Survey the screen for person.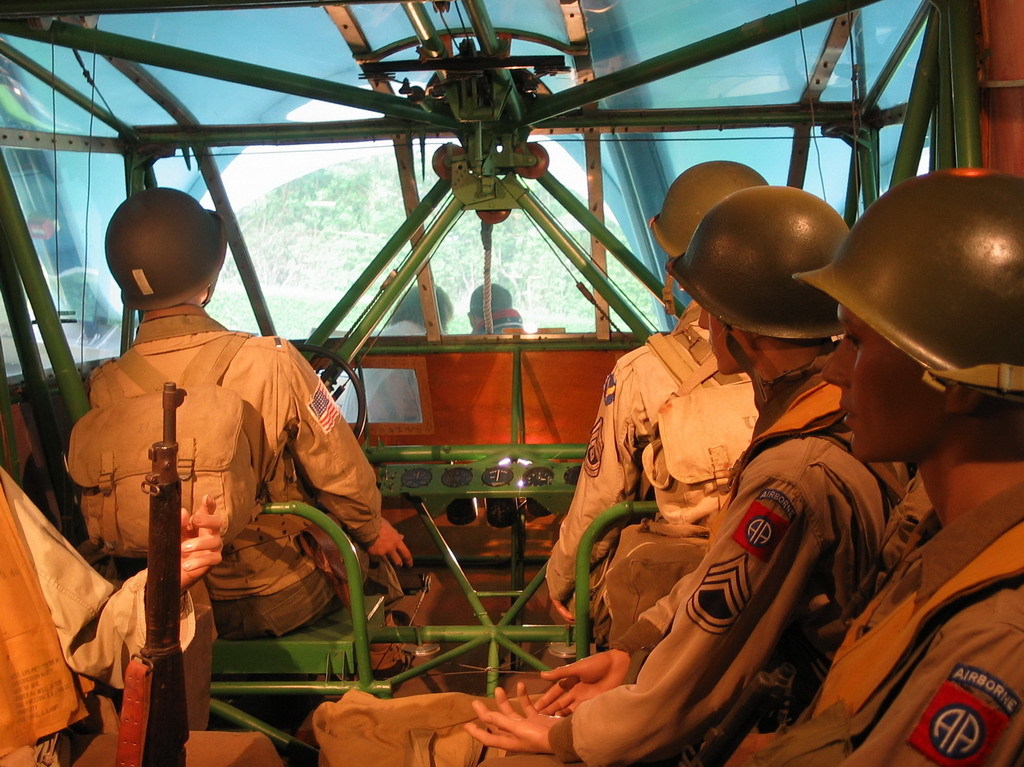
Survey found: l=90, t=184, r=415, b=644.
